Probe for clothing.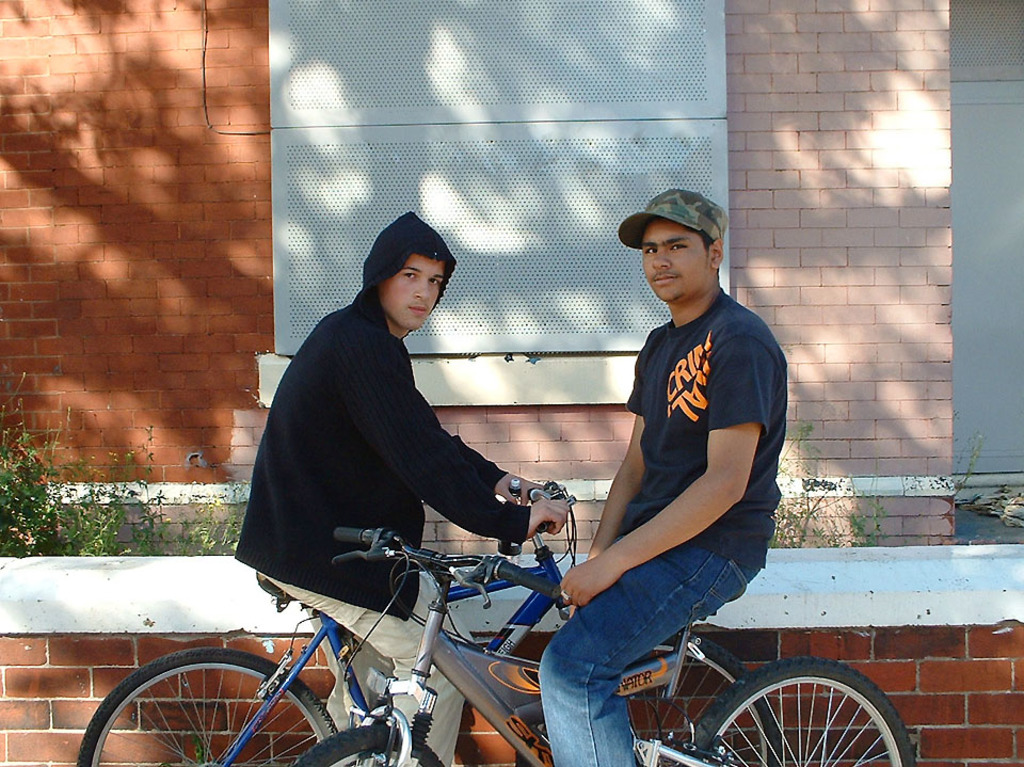
Probe result: crop(236, 209, 531, 766).
